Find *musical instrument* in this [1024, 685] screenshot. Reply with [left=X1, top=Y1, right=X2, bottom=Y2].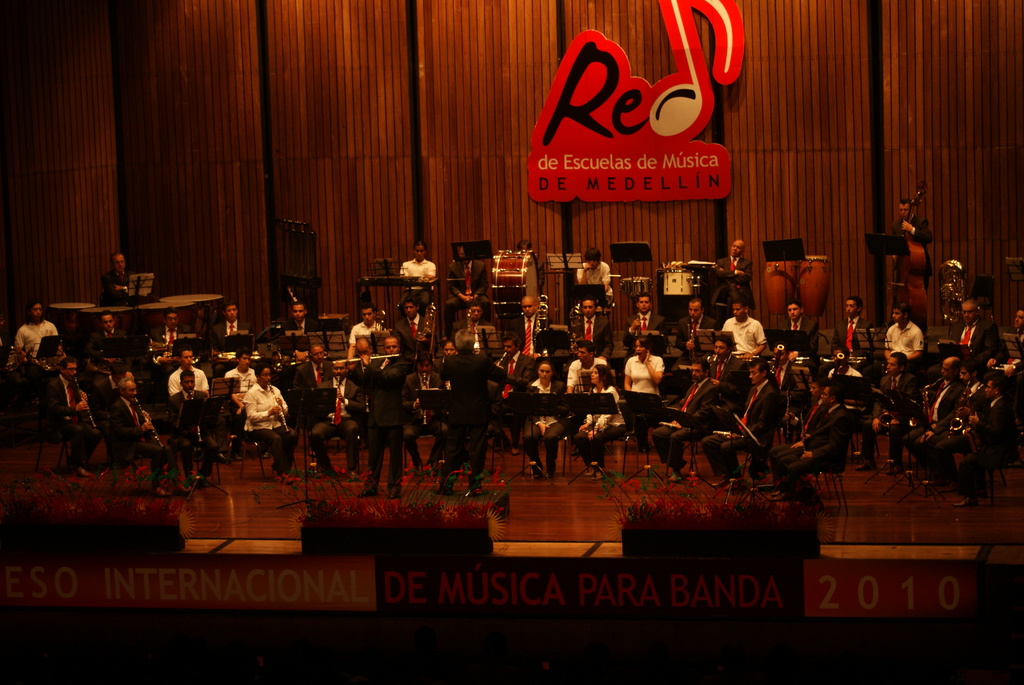
[left=876, top=375, right=906, bottom=428].
